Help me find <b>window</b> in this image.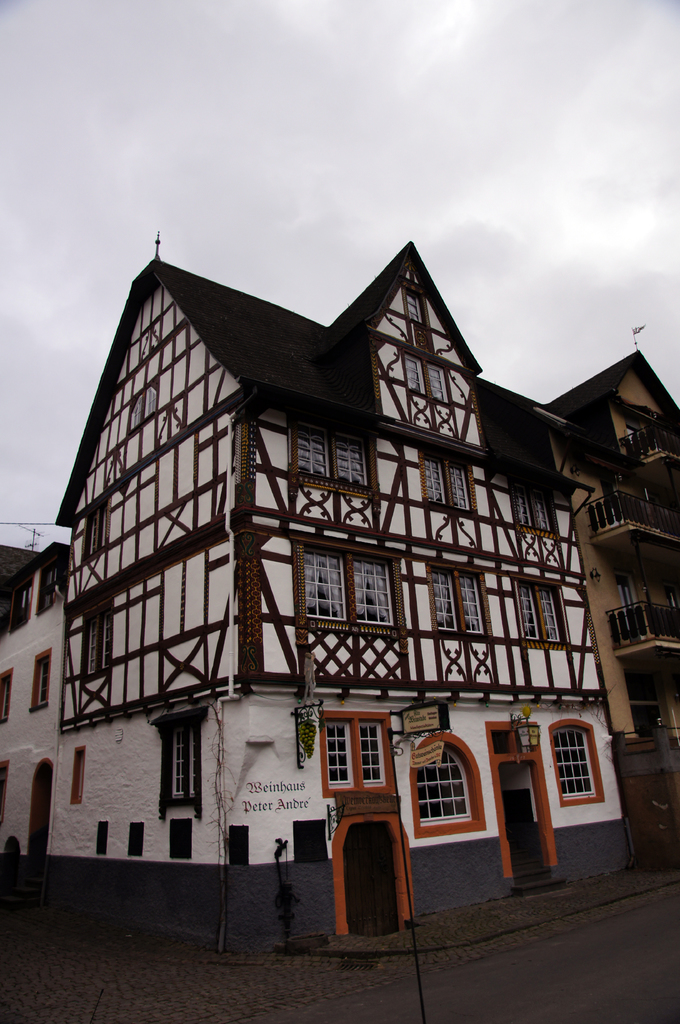
Found it: [621,665,661,698].
